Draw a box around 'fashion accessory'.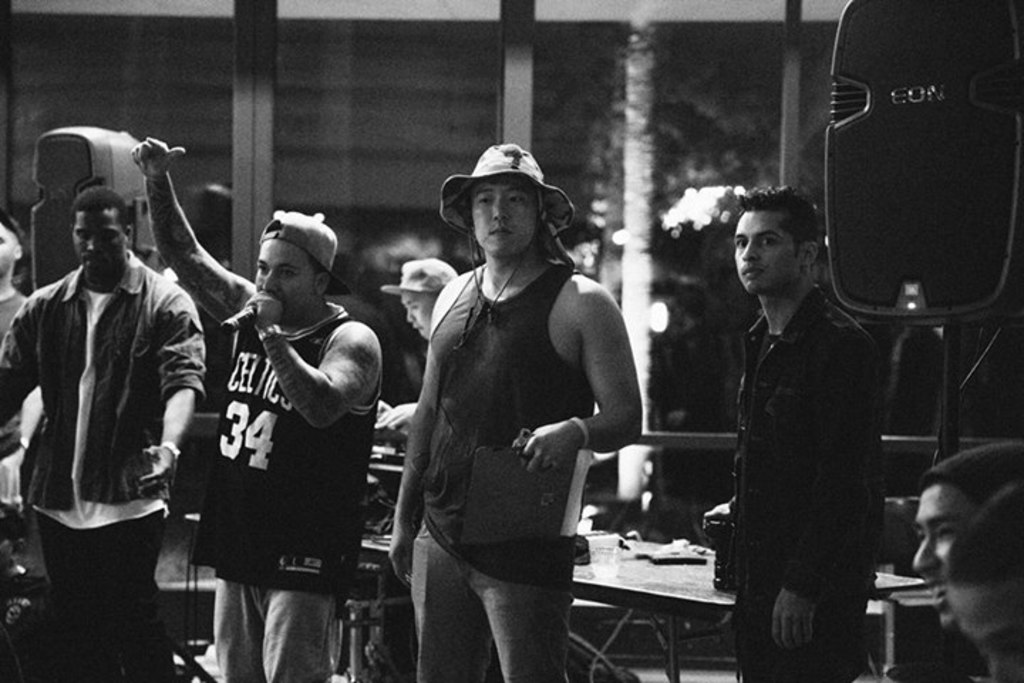
x1=381 y1=258 x2=458 y2=292.
